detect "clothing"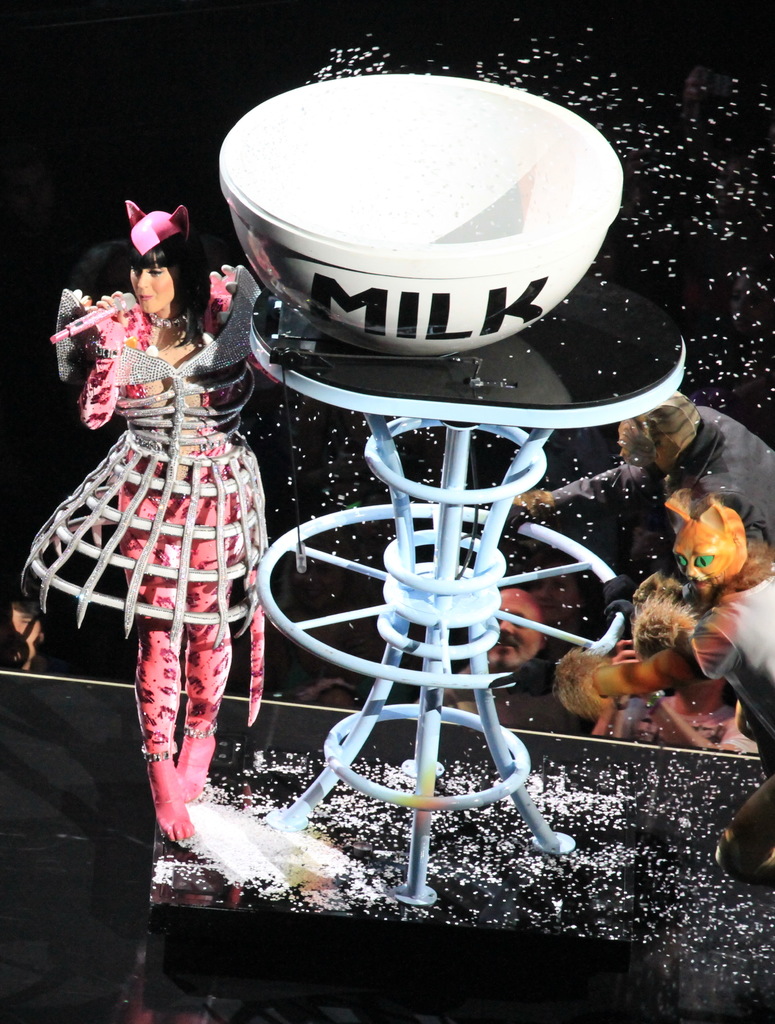
BBox(58, 294, 259, 713)
